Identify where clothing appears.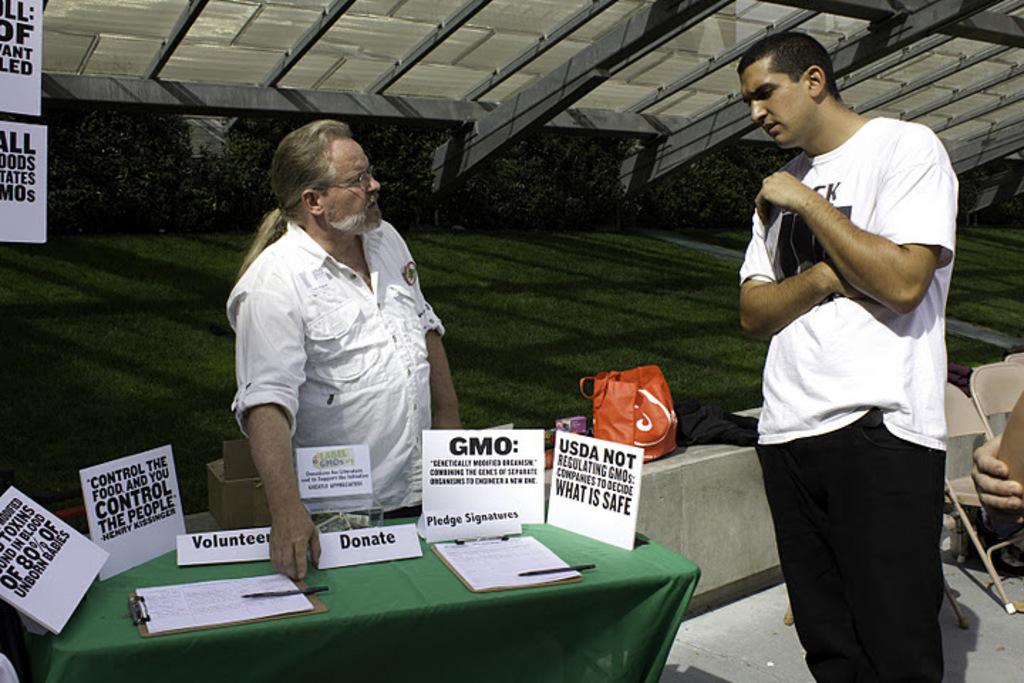
Appears at box=[223, 215, 442, 514].
